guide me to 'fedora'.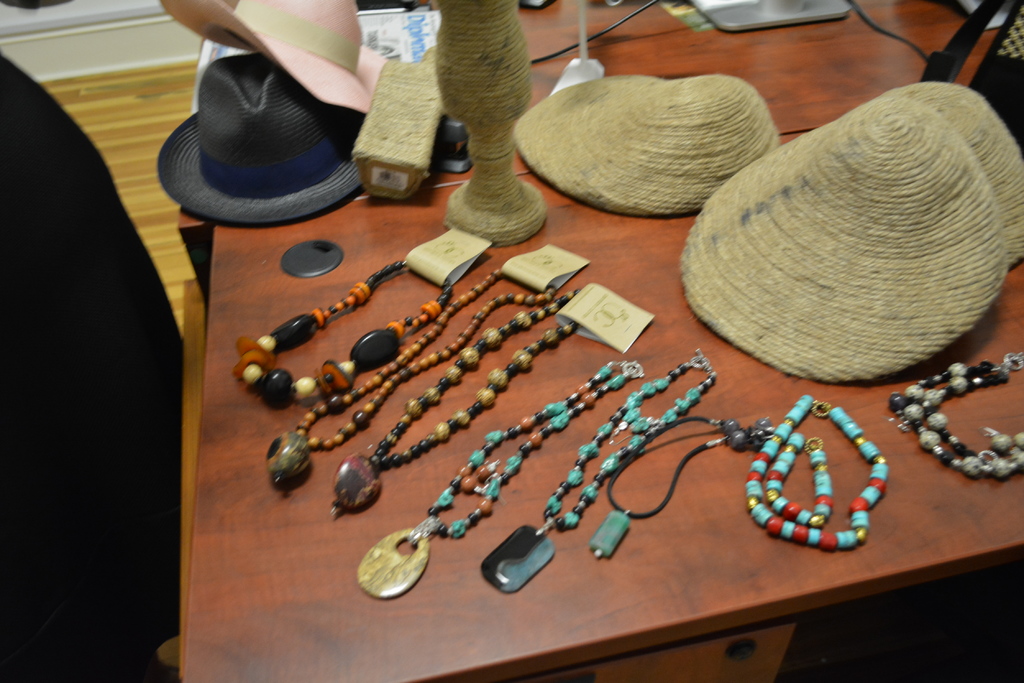
Guidance: left=161, top=29, right=380, bottom=241.
